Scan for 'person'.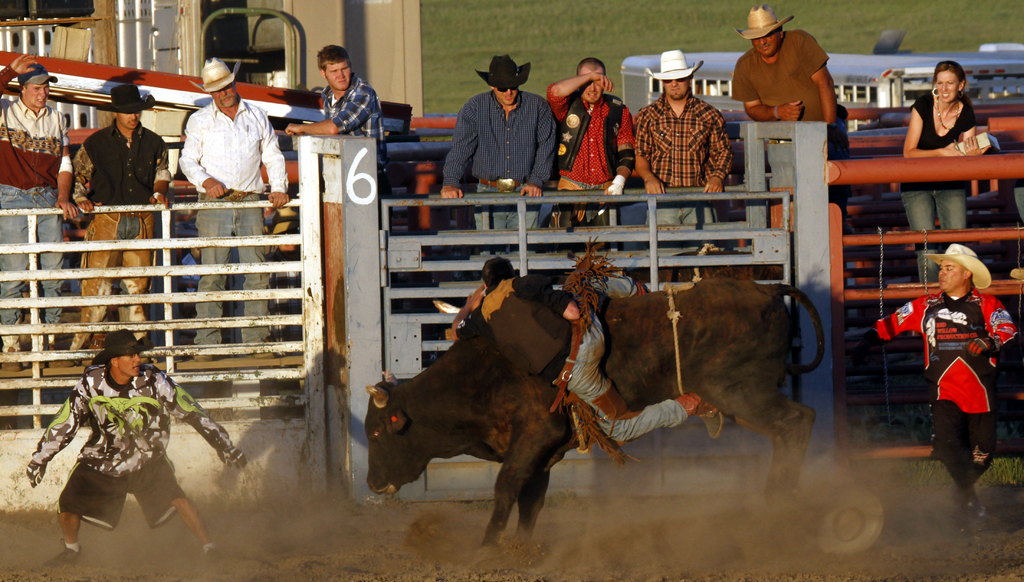
Scan result: bbox(0, 54, 89, 362).
